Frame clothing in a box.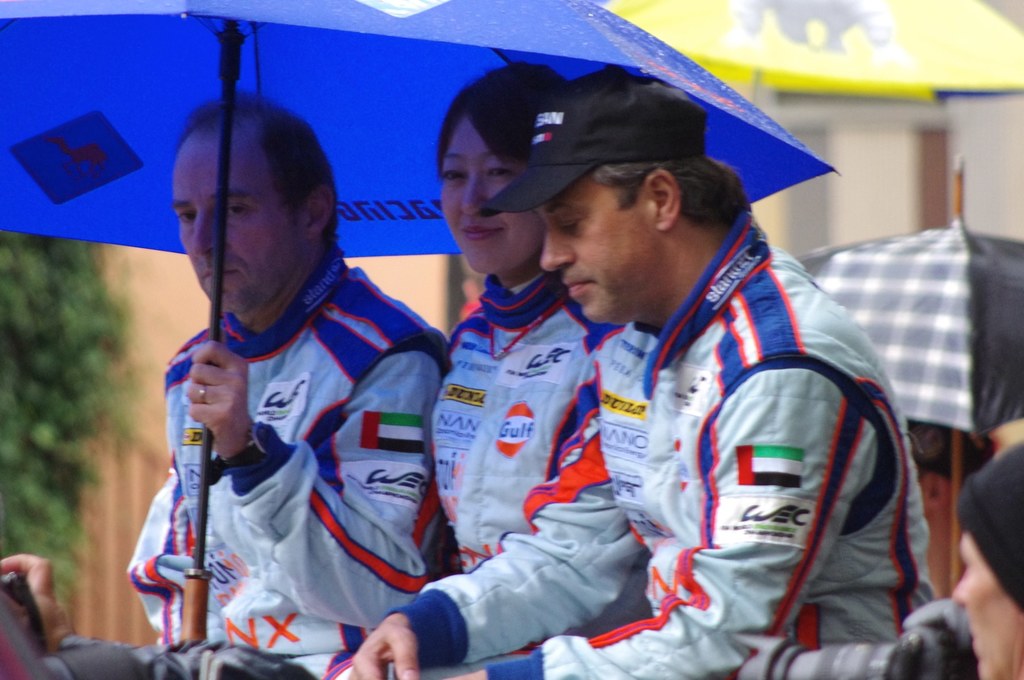
(left=124, top=204, right=456, bottom=661).
